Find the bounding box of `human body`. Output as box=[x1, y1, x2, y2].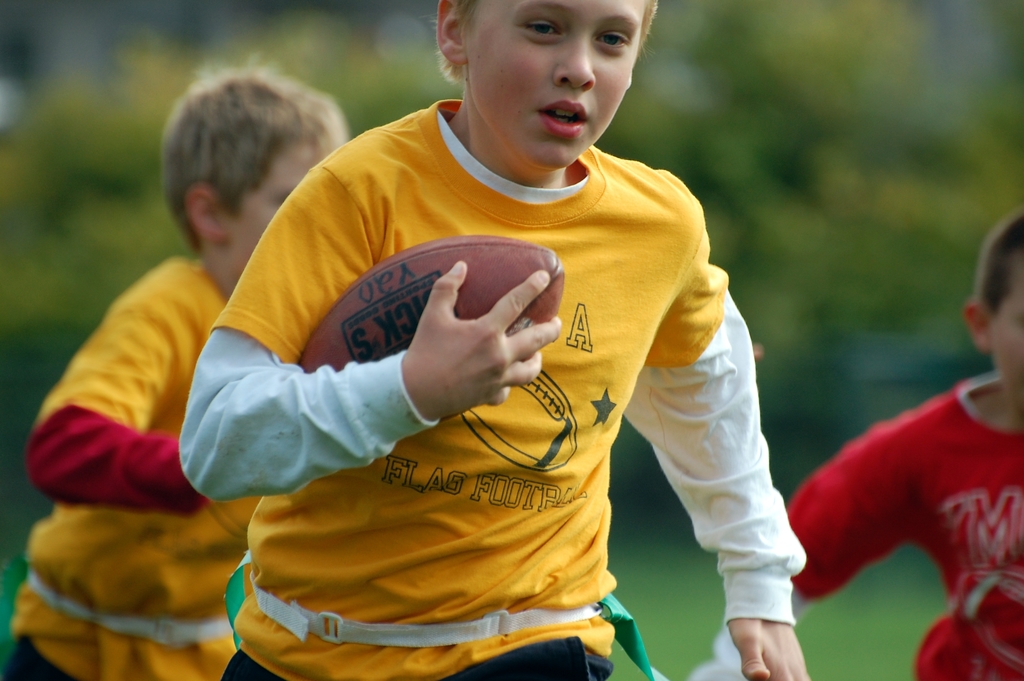
box=[787, 366, 1023, 680].
